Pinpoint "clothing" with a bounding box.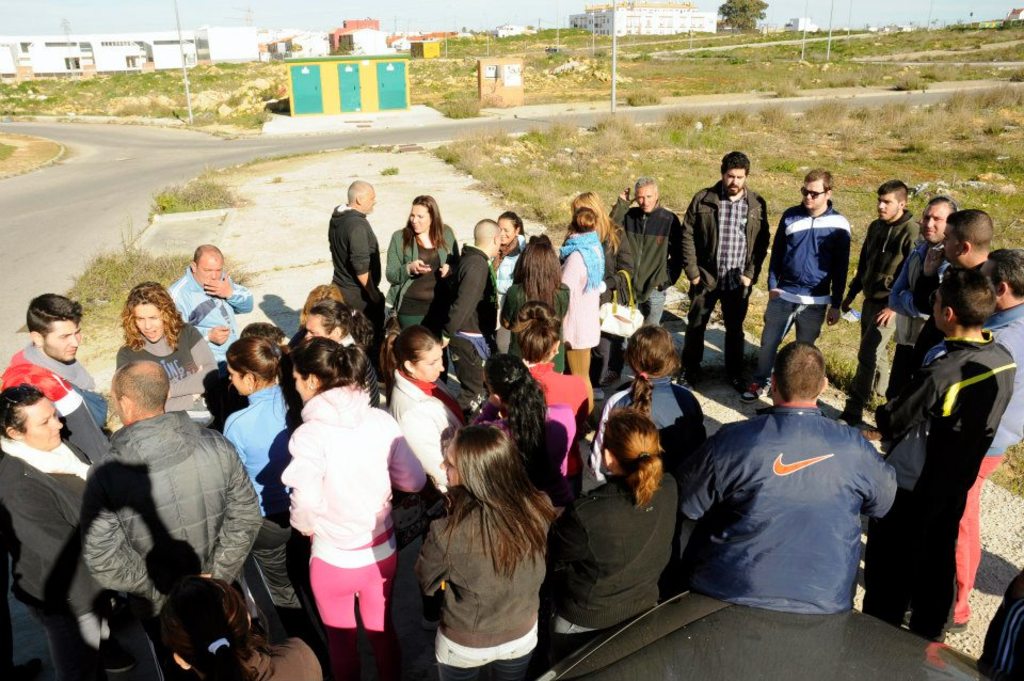
bbox=(236, 368, 319, 519).
